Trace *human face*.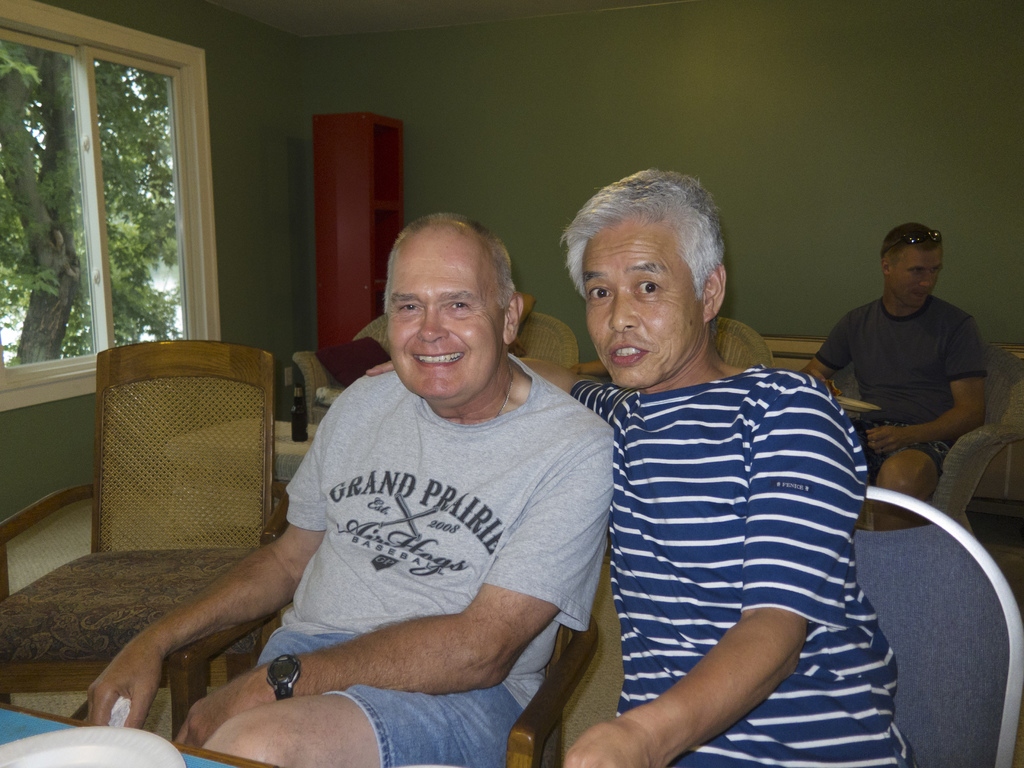
Traced to [left=385, top=228, right=504, bottom=399].
